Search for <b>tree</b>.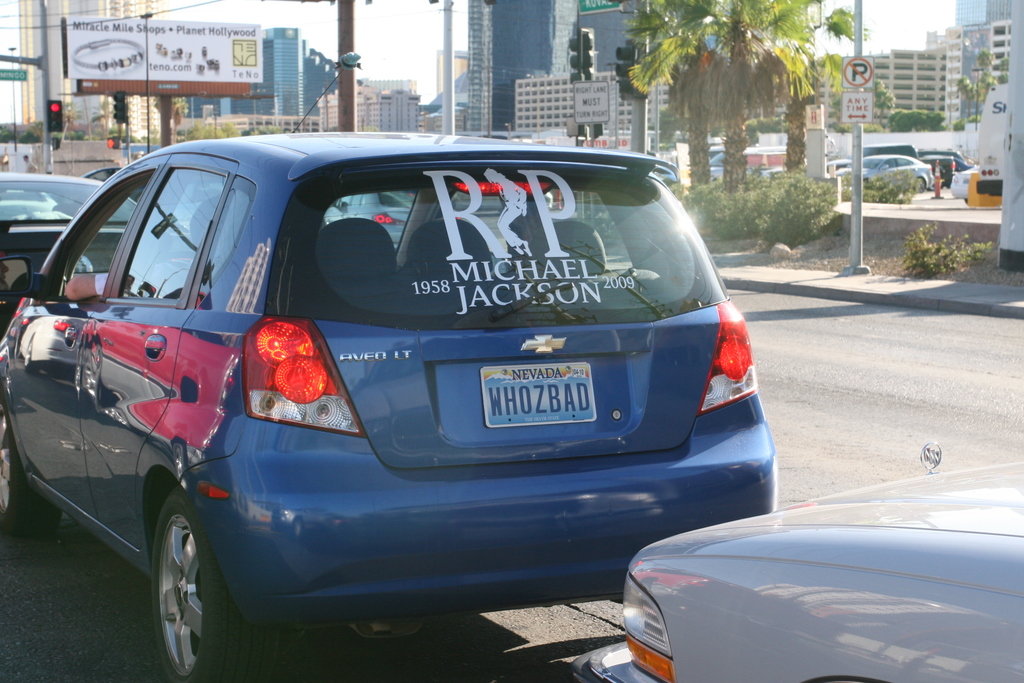
Found at (621,0,823,193).
